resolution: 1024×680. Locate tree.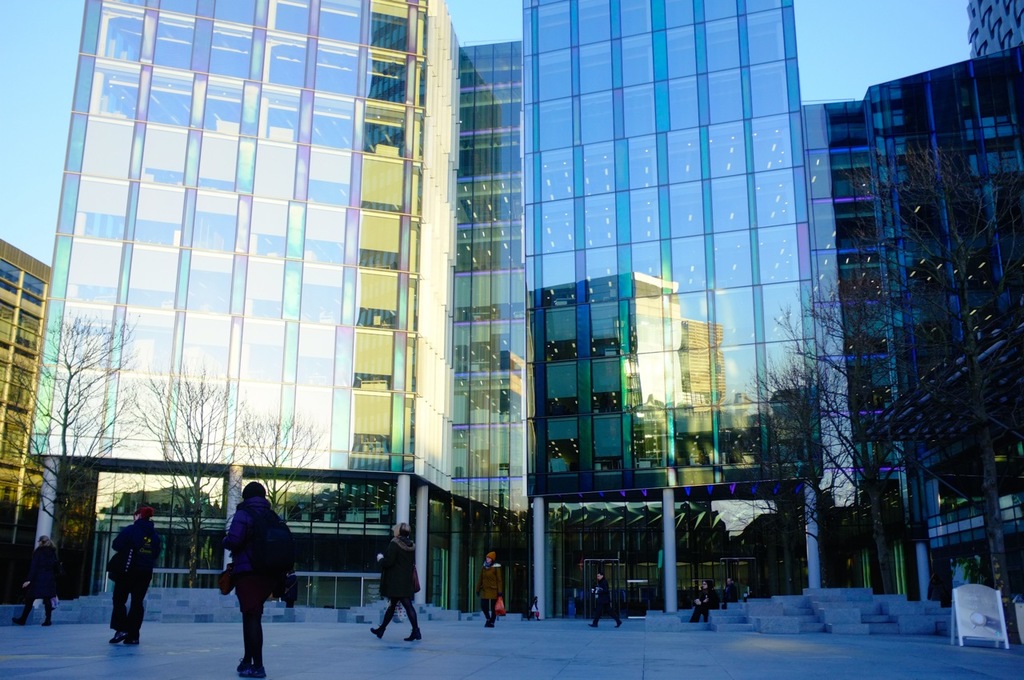
(x1=126, y1=365, x2=261, y2=589).
